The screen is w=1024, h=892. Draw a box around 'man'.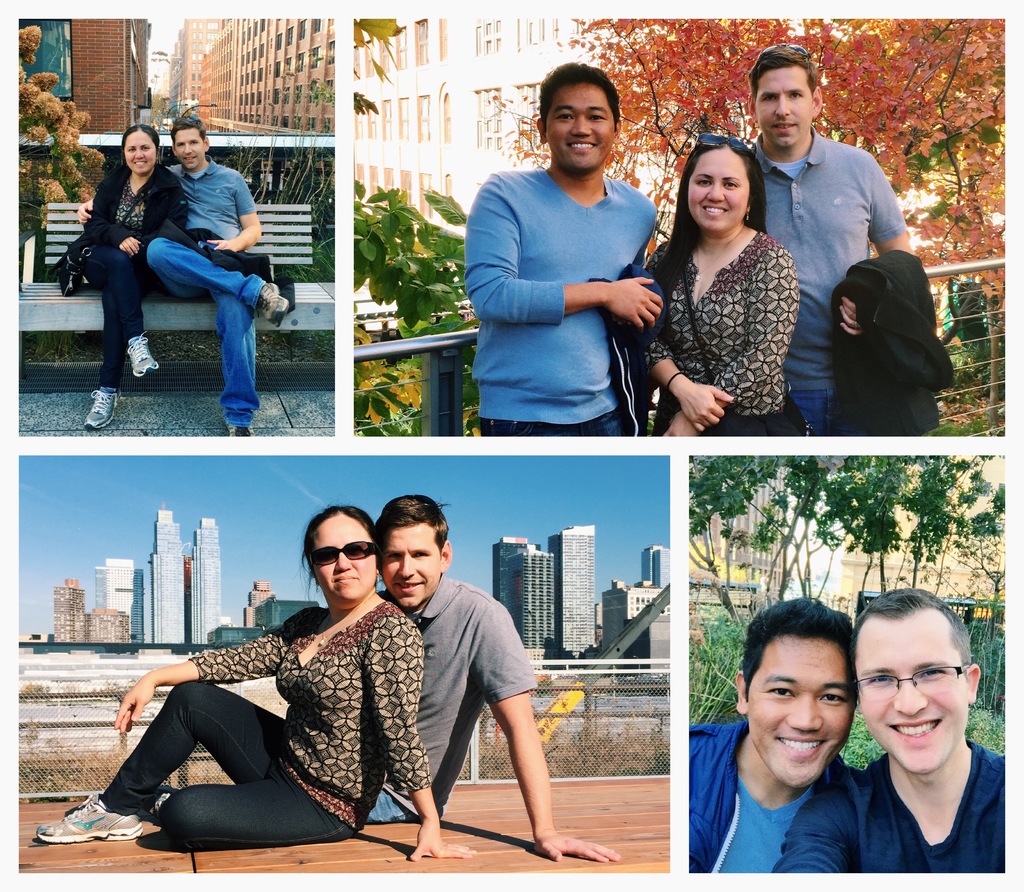
(x1=450, y1=67, x2=698, y2=472).
